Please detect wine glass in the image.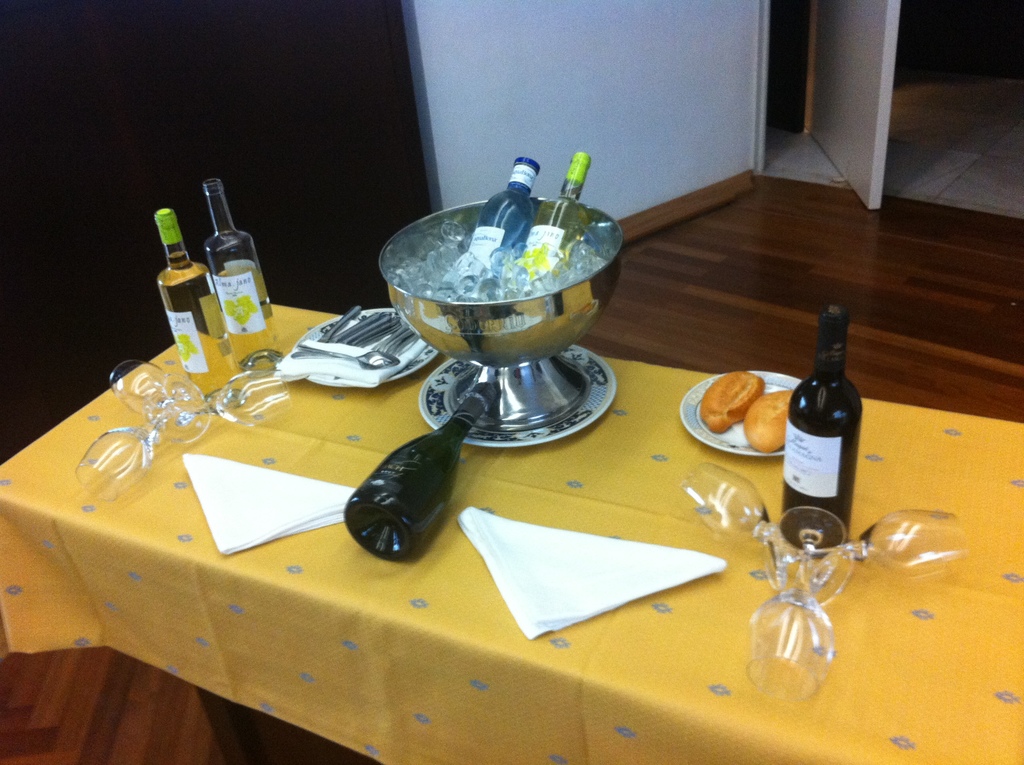
locate(109, 355, 205, 444).
